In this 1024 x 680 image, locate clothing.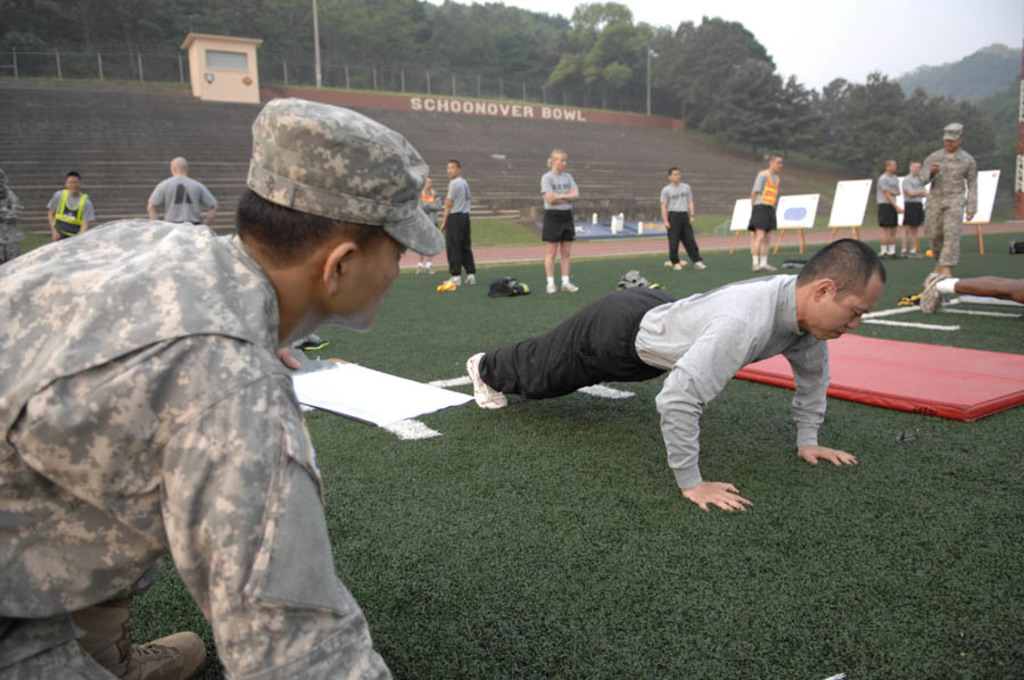
Bounding box: {"left": 440, "top": 175, "right": 469, "bottom": 290}.
